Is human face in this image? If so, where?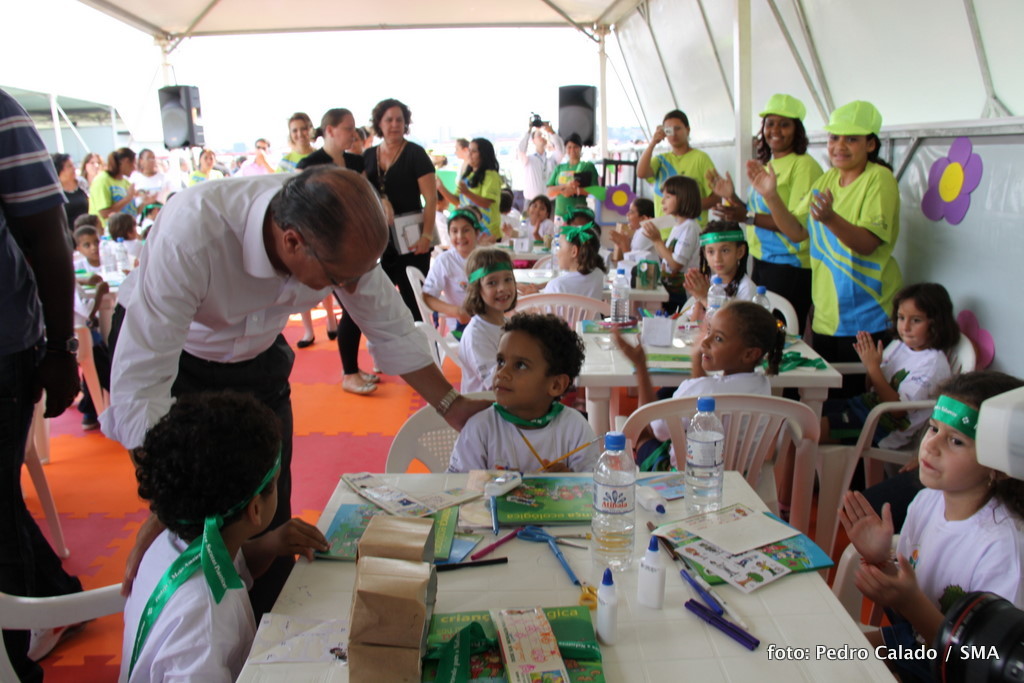
Yes, at x1=490, y1=332, x2=545, y2=405.
